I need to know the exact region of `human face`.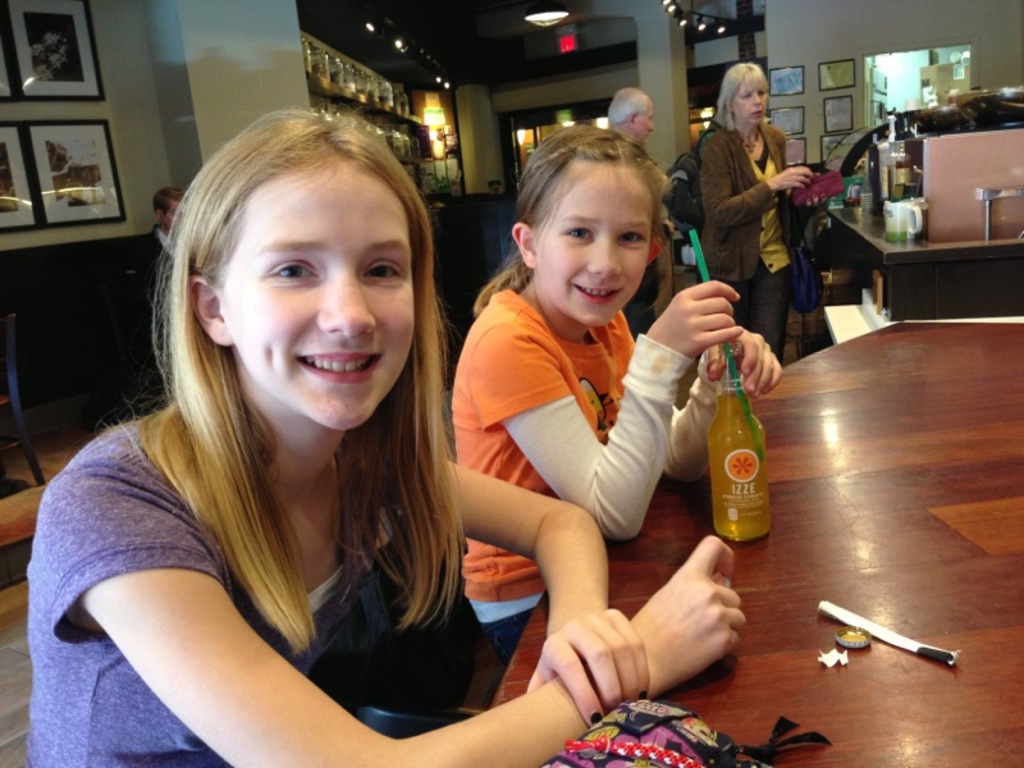
Region: 228, 161, 411, 438.
